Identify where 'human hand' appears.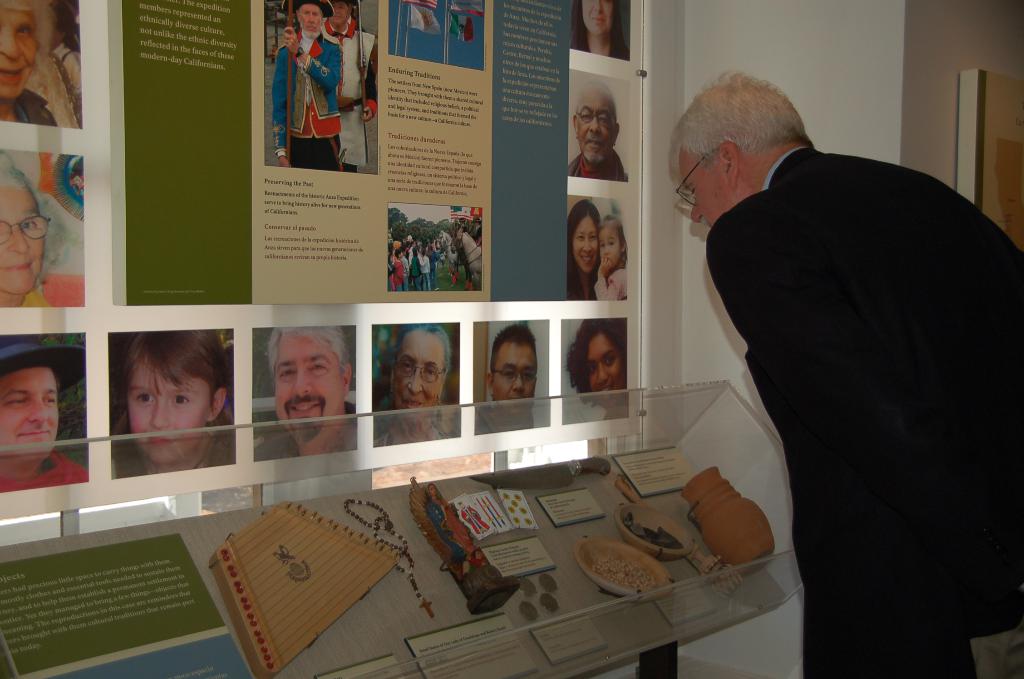
Appears at <box>280,156,292,170</box>.
